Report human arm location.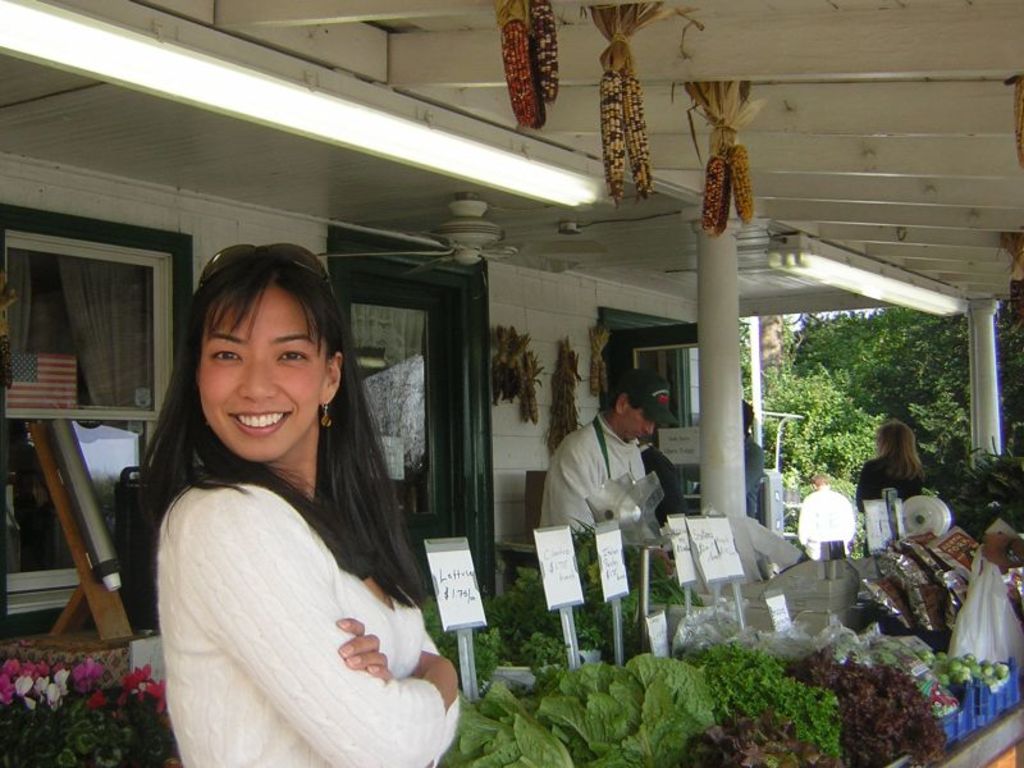
Report: left=549, top=422, right=596, bottom=554.
